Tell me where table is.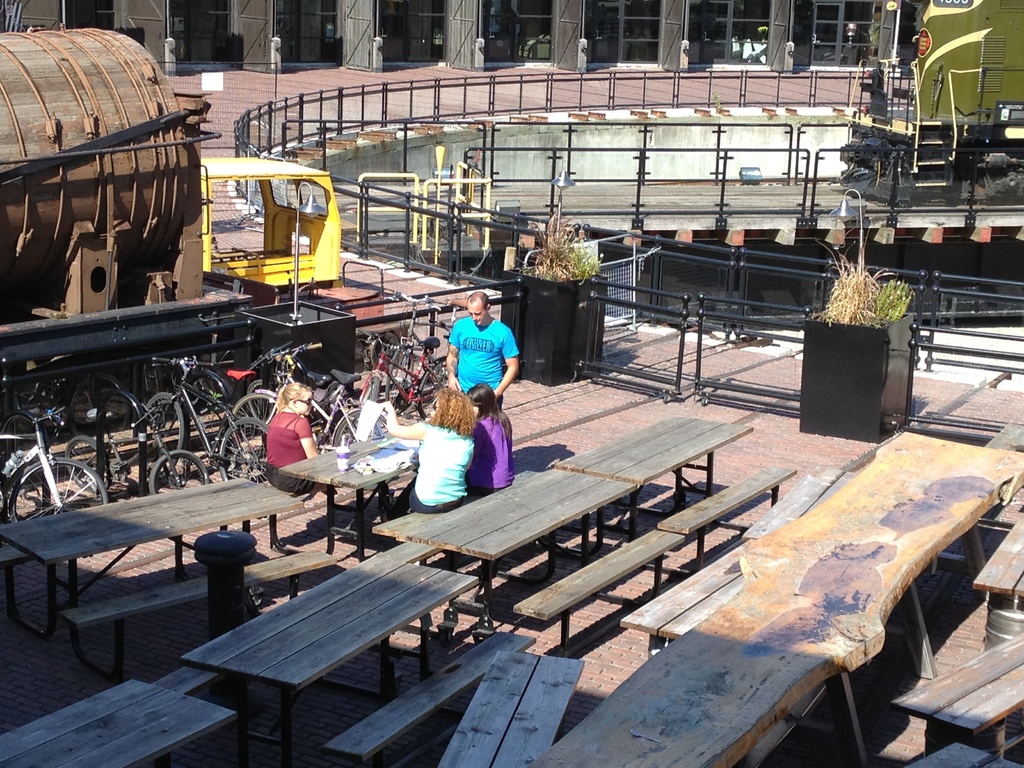
table is at detection(0, 676, 237, 767).
